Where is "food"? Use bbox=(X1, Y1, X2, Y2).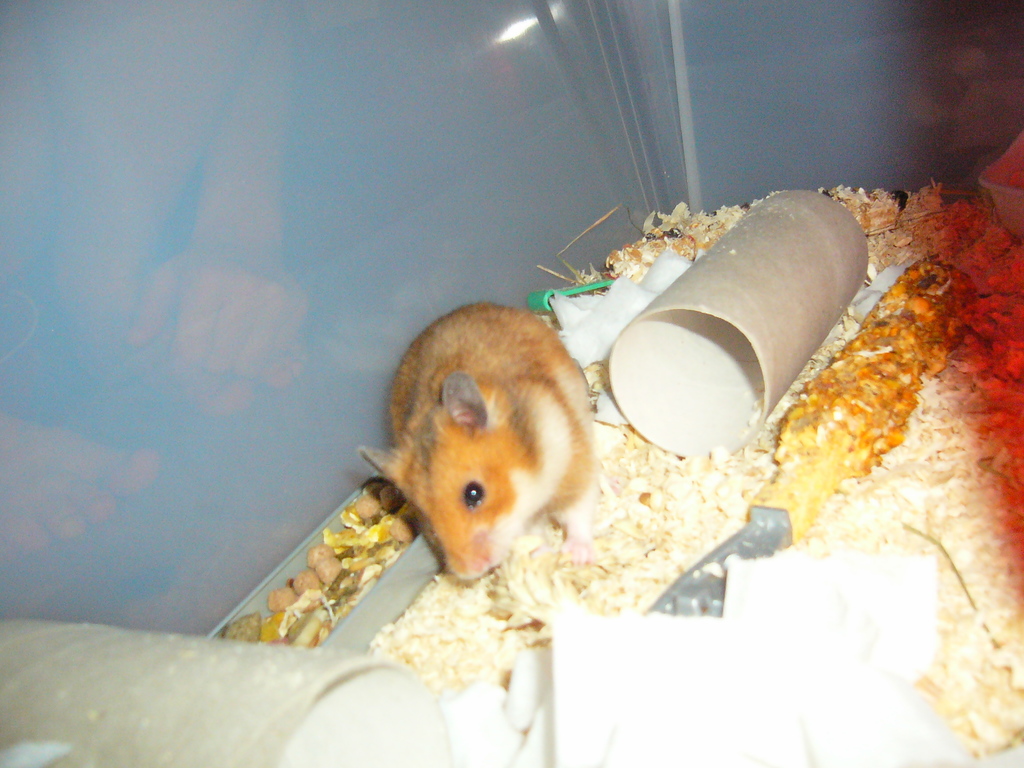
bbox=(270, 588, 298, 614).
